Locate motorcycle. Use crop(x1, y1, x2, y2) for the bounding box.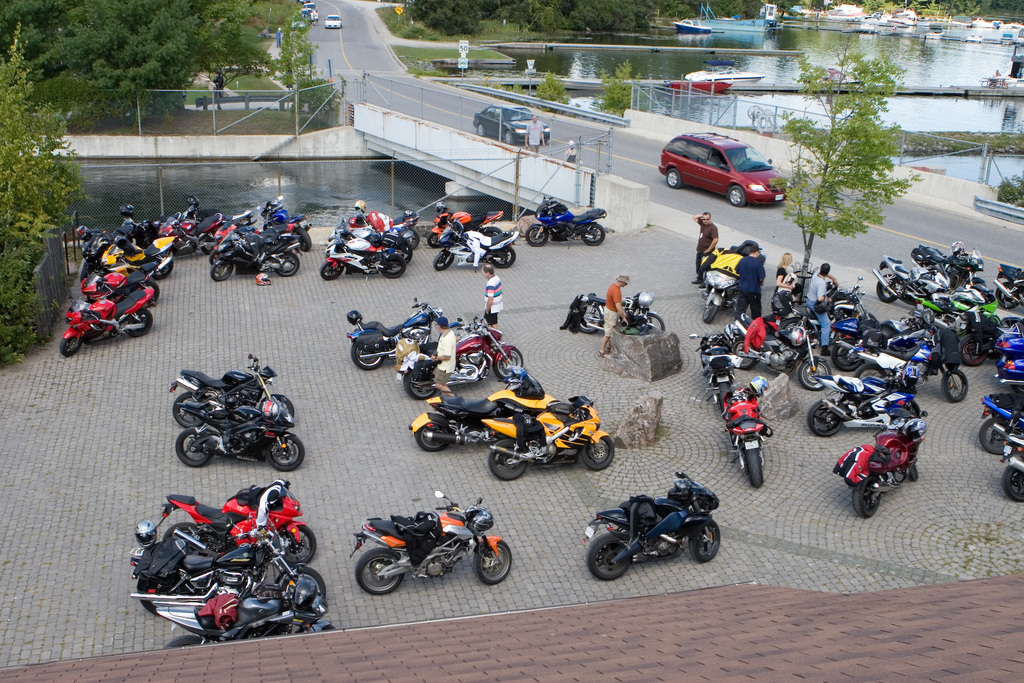
crop(209, 227, 299, 276).
